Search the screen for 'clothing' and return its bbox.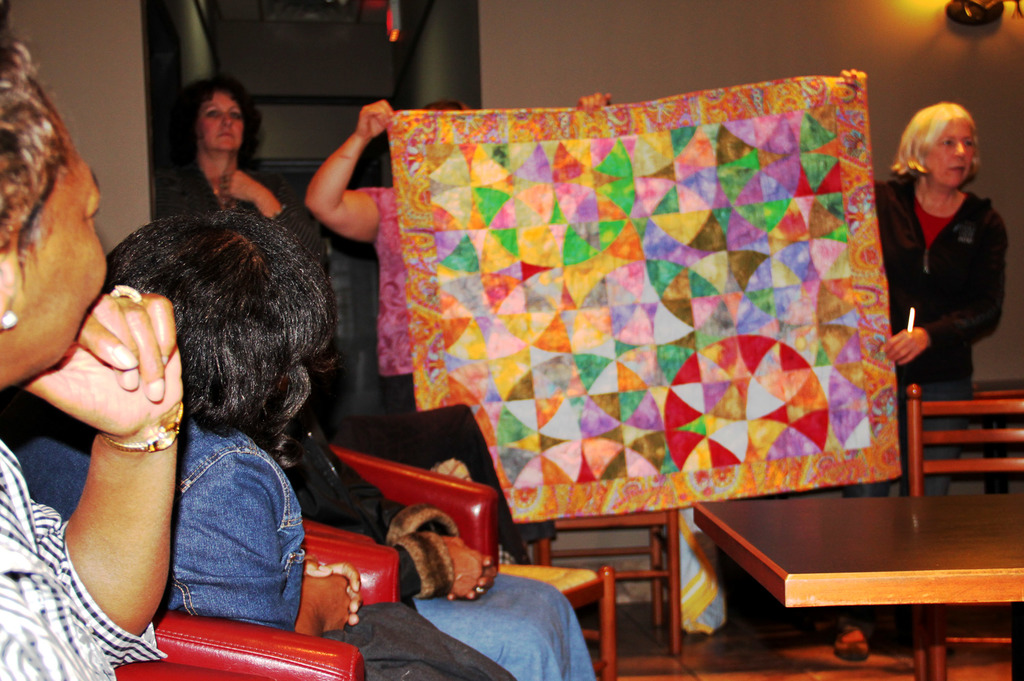
Found: region(152, 188, 332, 323).
